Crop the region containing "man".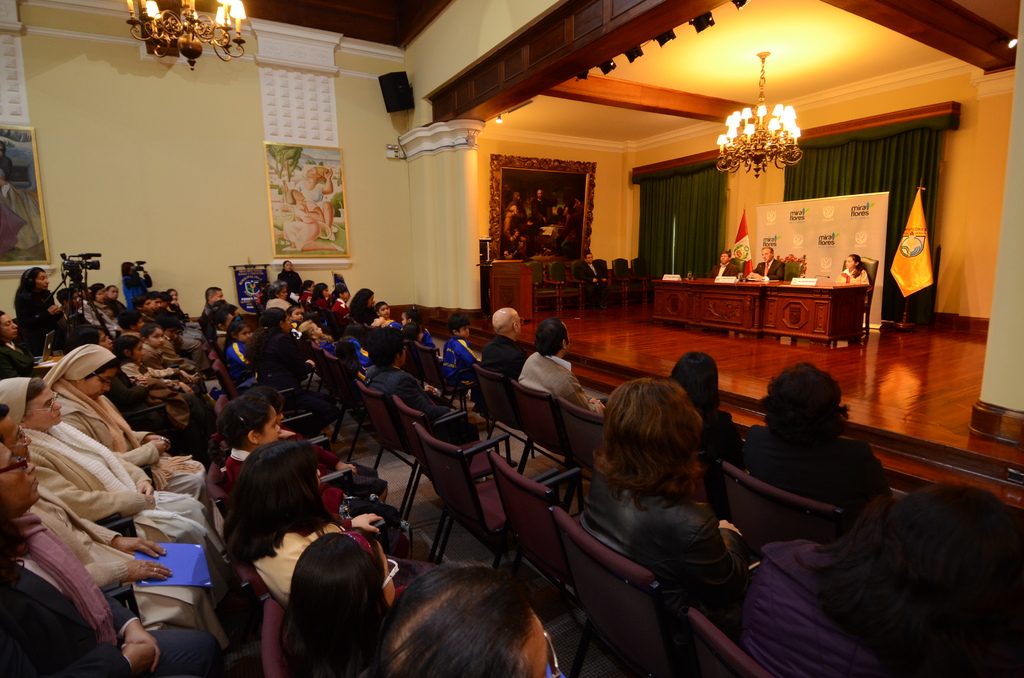
Crop region: 717,247,744,295.
